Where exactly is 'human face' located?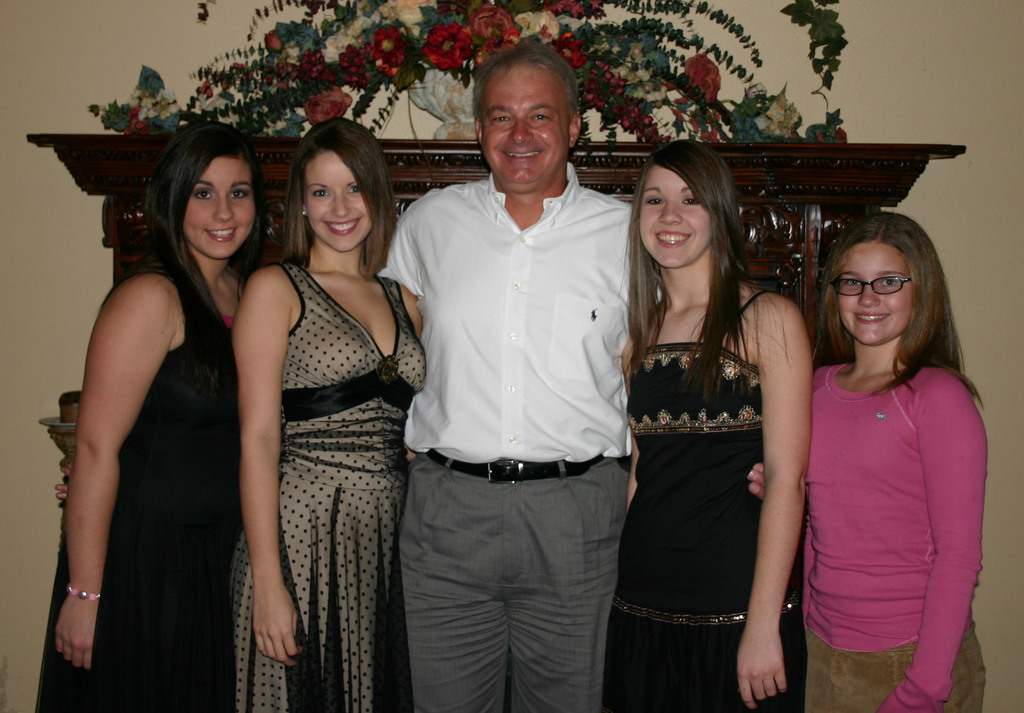
Its bounding box is x1=481 y1=63 x2=562 y2=188.
